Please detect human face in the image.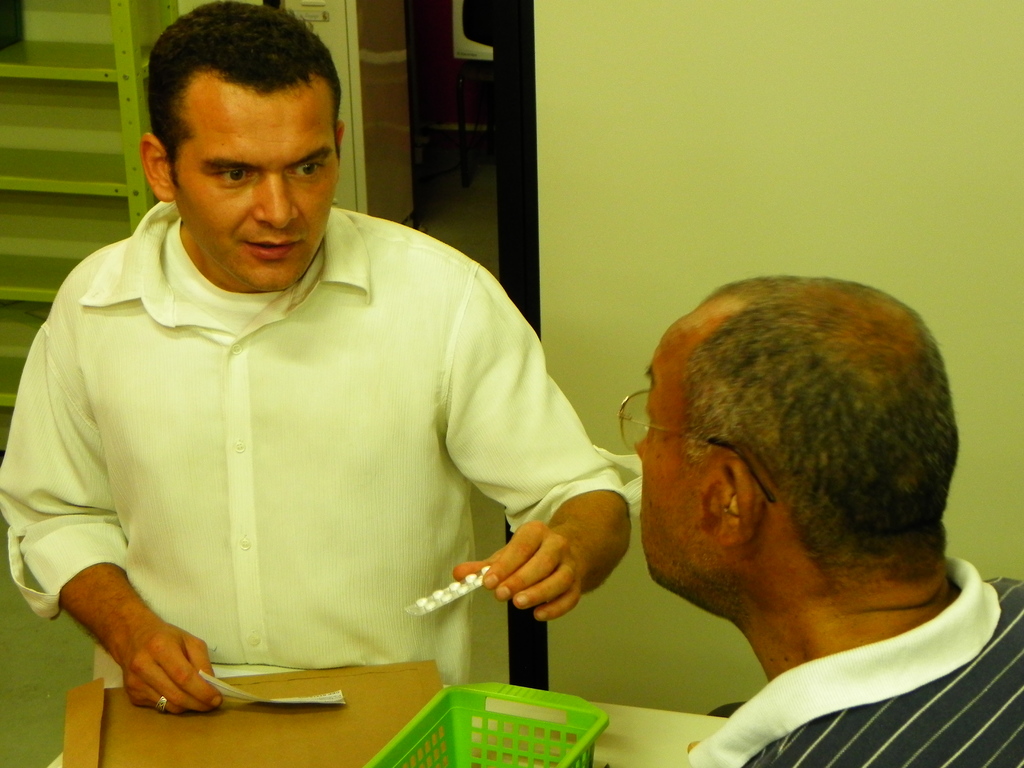
632 331 728 610.
